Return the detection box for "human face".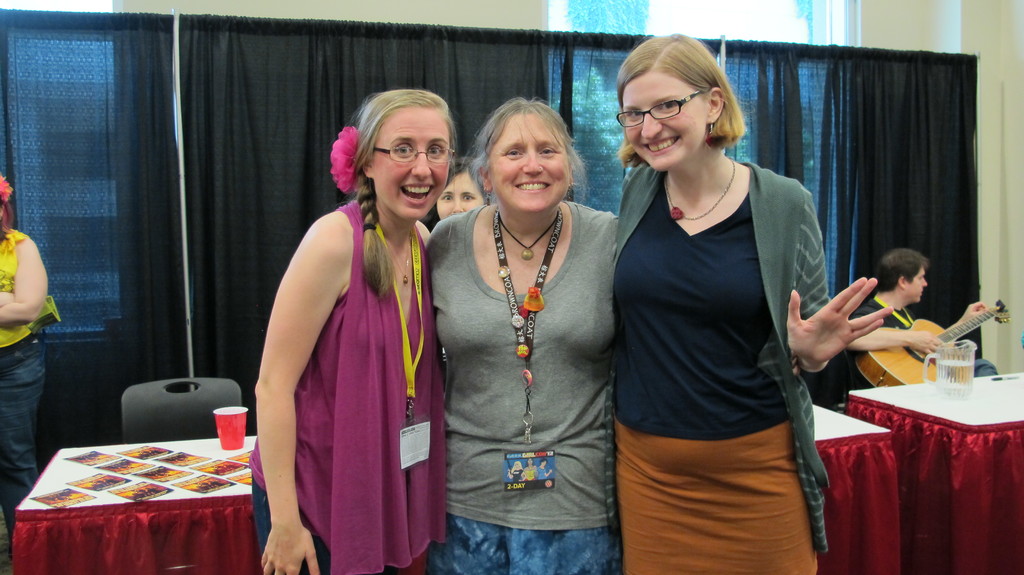
select_region(908, 265, 927, 299).
